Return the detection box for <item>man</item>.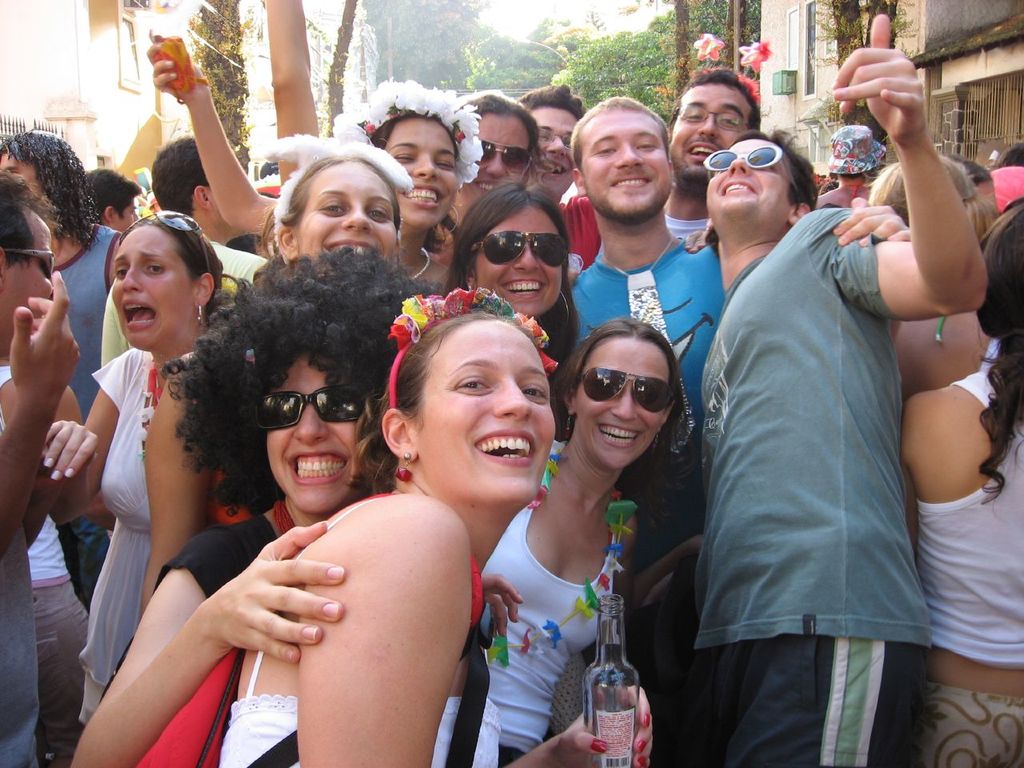
left=671, top=64, right=765, bottom=234.
